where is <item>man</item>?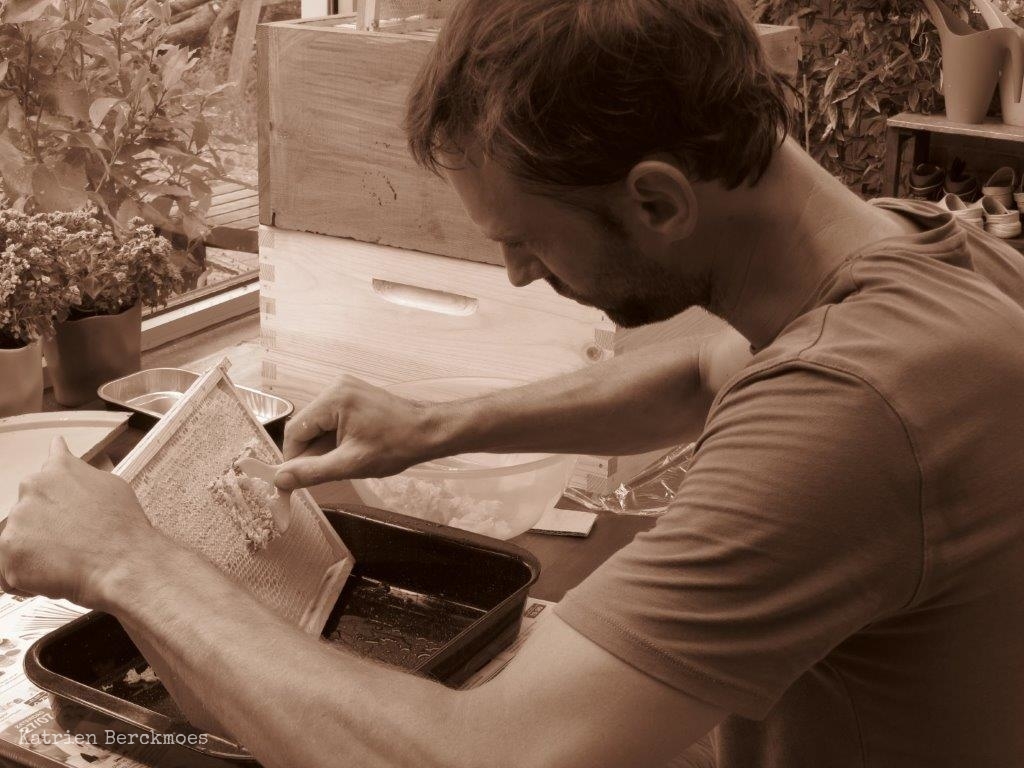
[x1=0, y1=0, x2=1023, y2=767].
